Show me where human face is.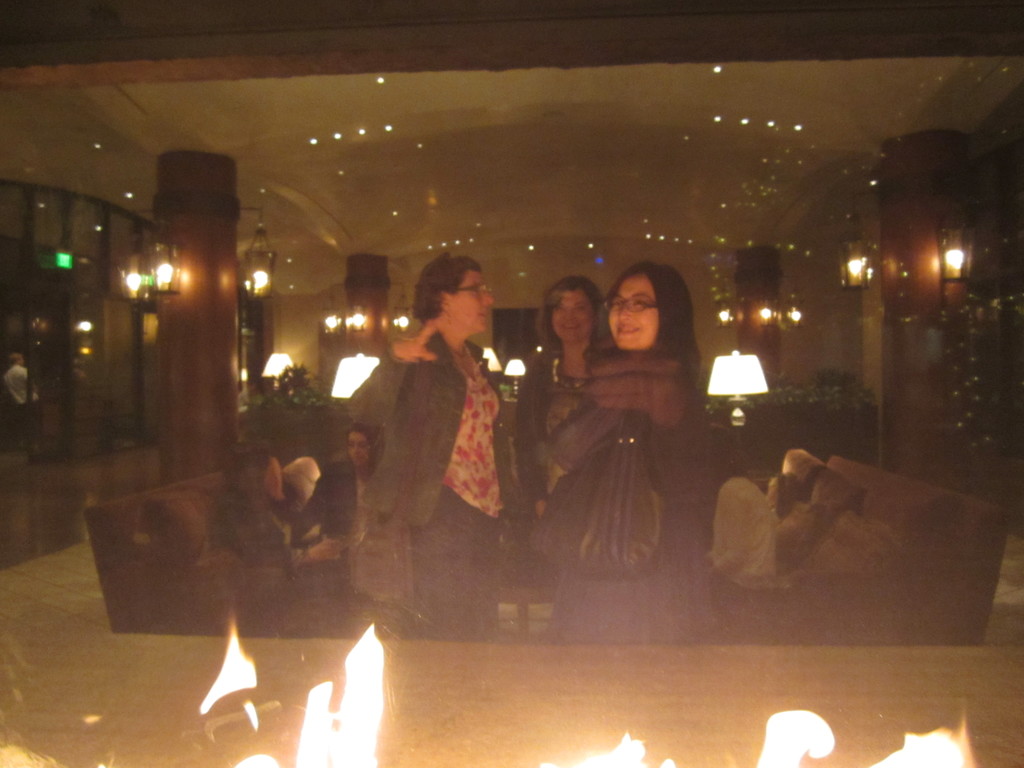
human face is at <bbox>452, 268, 492, 339</bbox>.
